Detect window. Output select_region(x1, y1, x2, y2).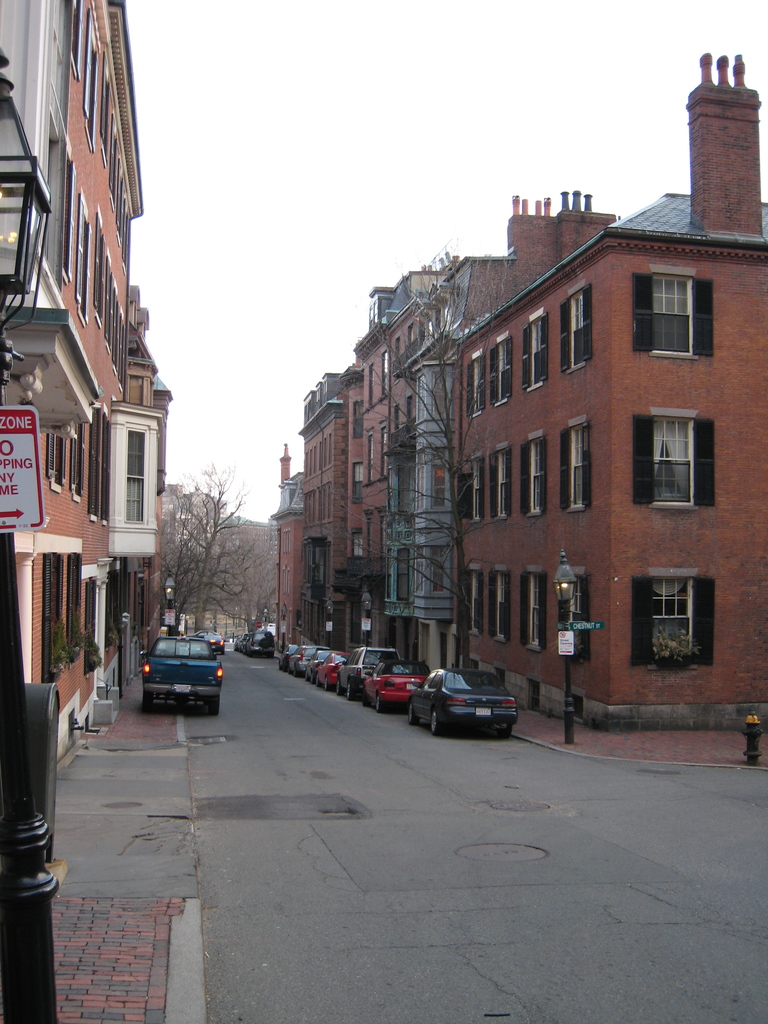
select_region(55, 435, 57, 483).
